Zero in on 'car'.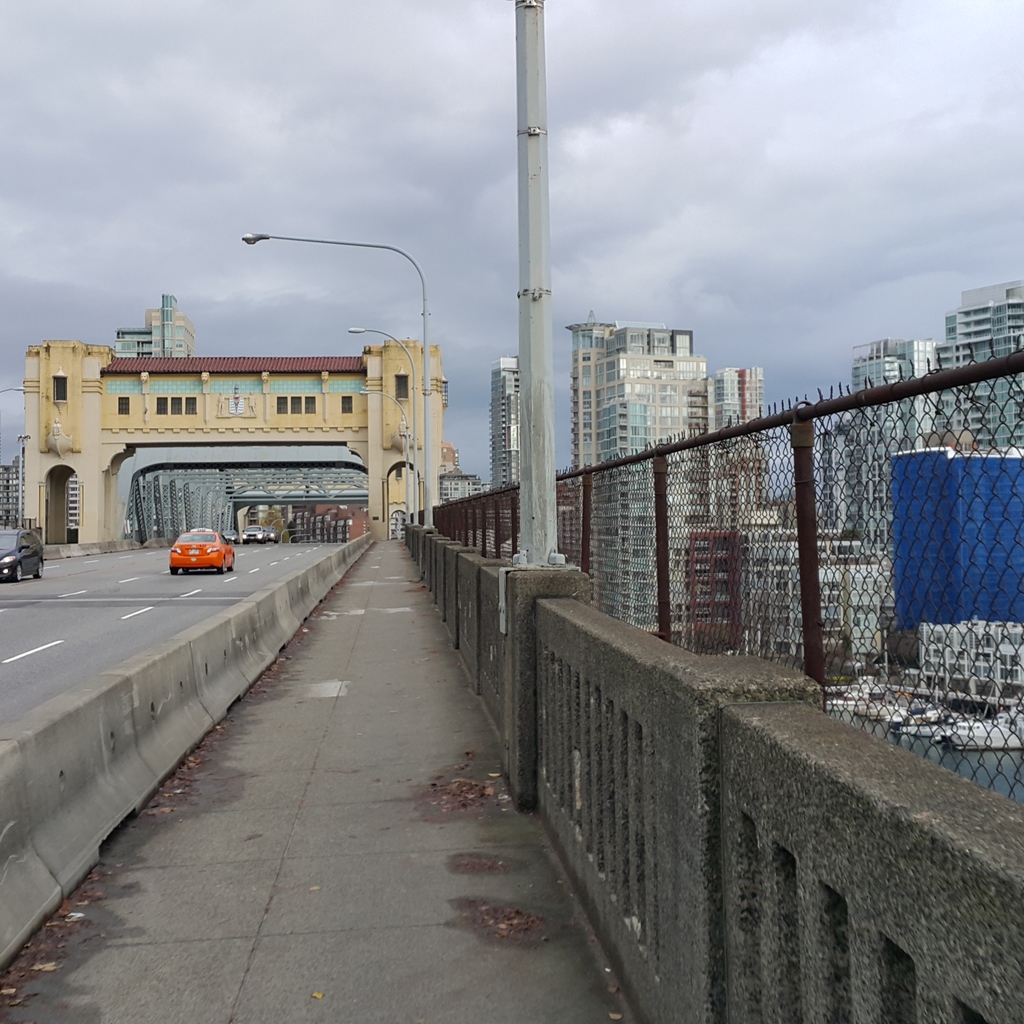
Zeroed in: <region>223, 531, 237, 543</region>.
